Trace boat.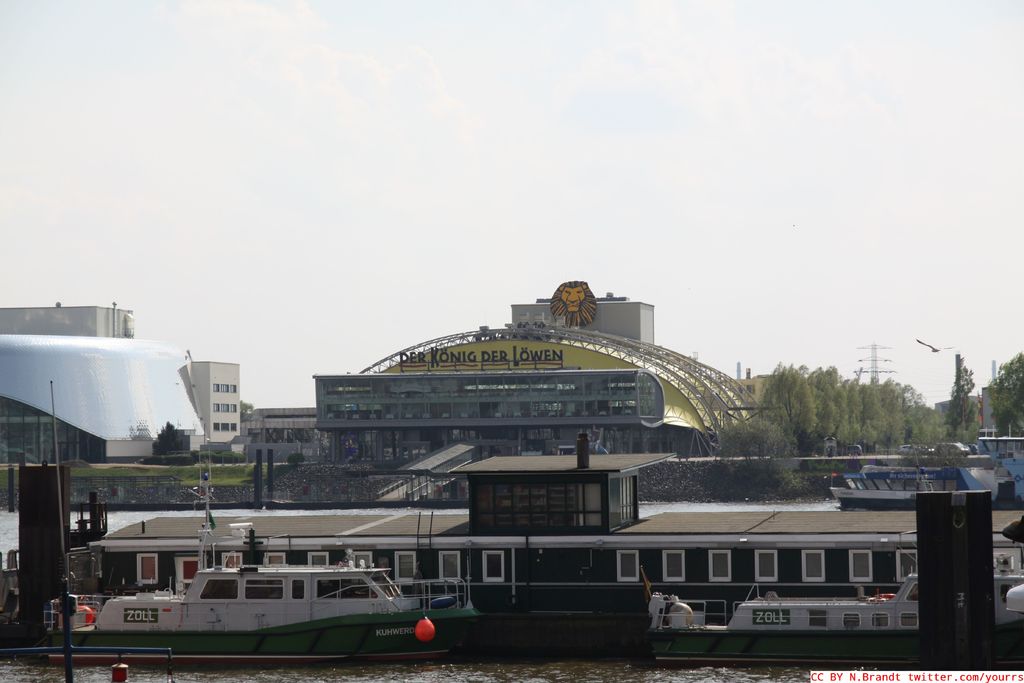
Traced to (5, 511, 489, 675).
